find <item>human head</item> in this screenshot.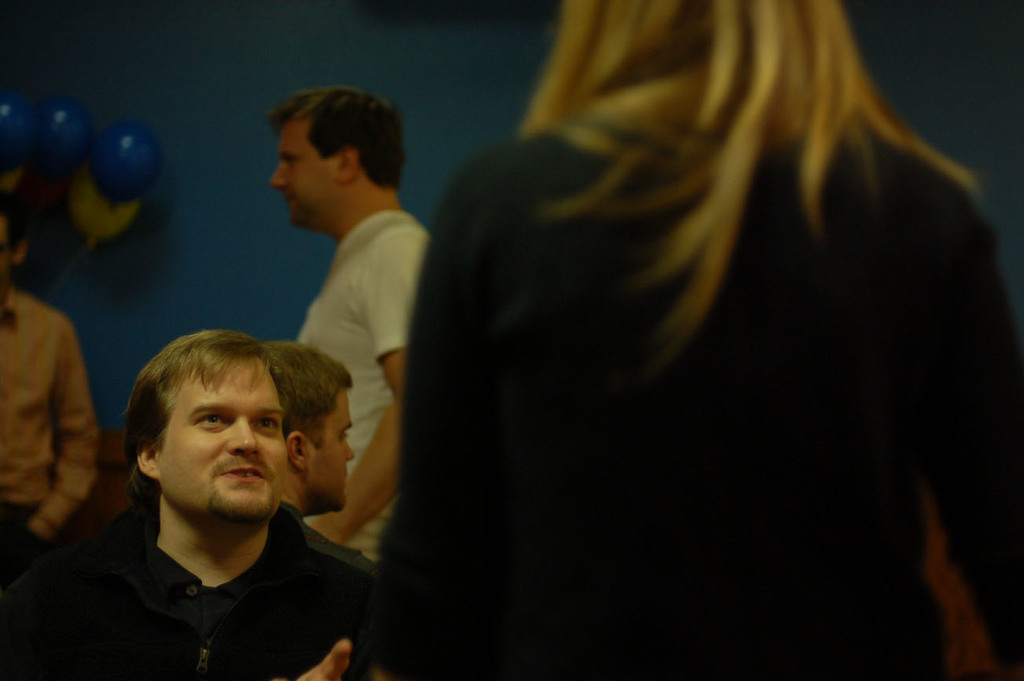
The bounding box for <item>human head</item> is box(259, 342, 358, 513).
